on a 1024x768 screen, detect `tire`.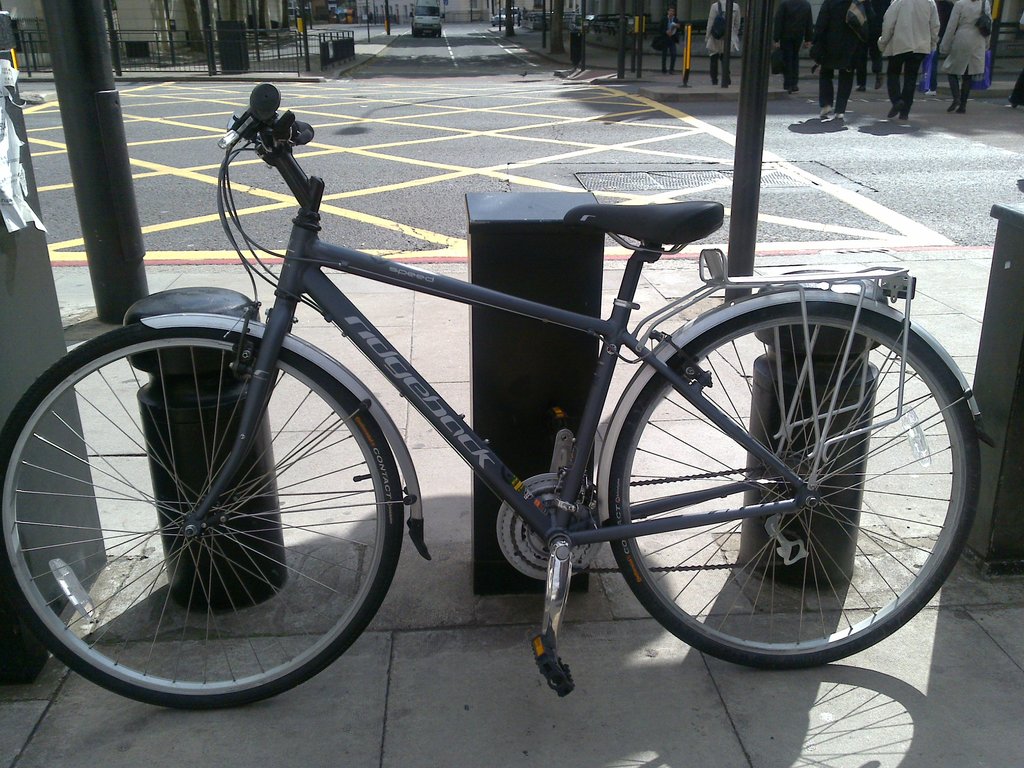
select_region(0, 328, 406, 705).
